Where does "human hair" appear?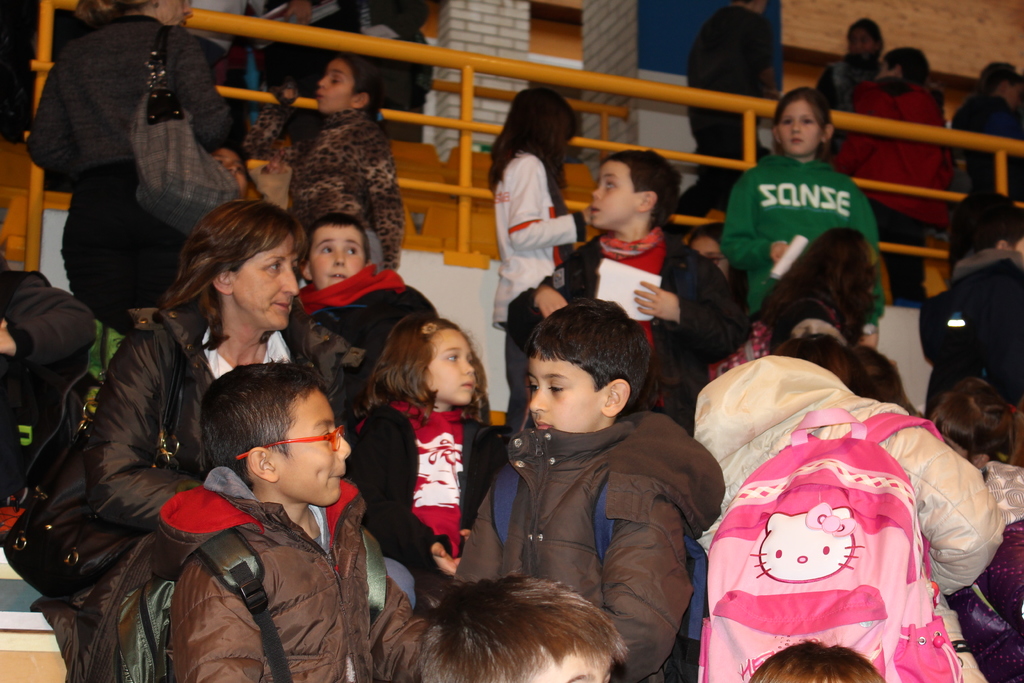
Appears at (x1=165, y1=192, x2=300, y2=344).
